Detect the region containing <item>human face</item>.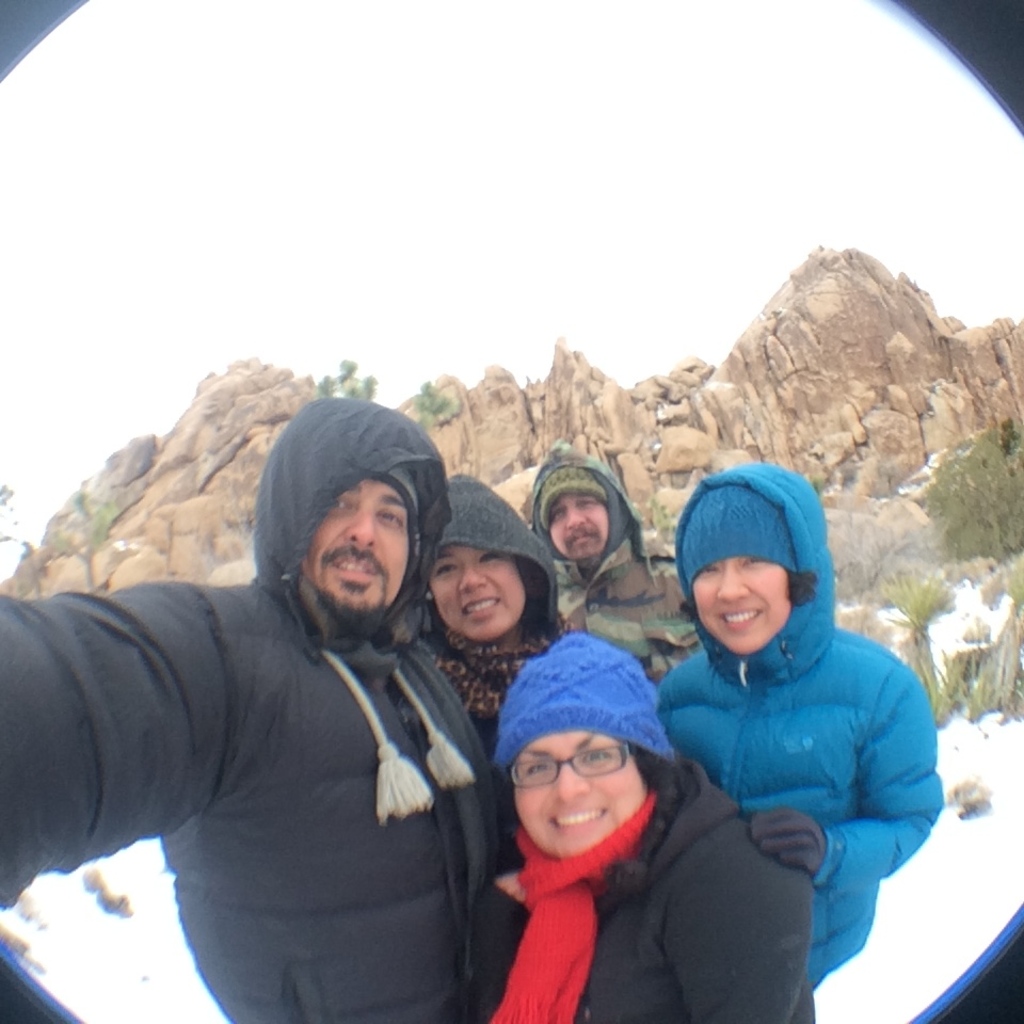
x1=425 y1=544 x2=528 y2=638.
